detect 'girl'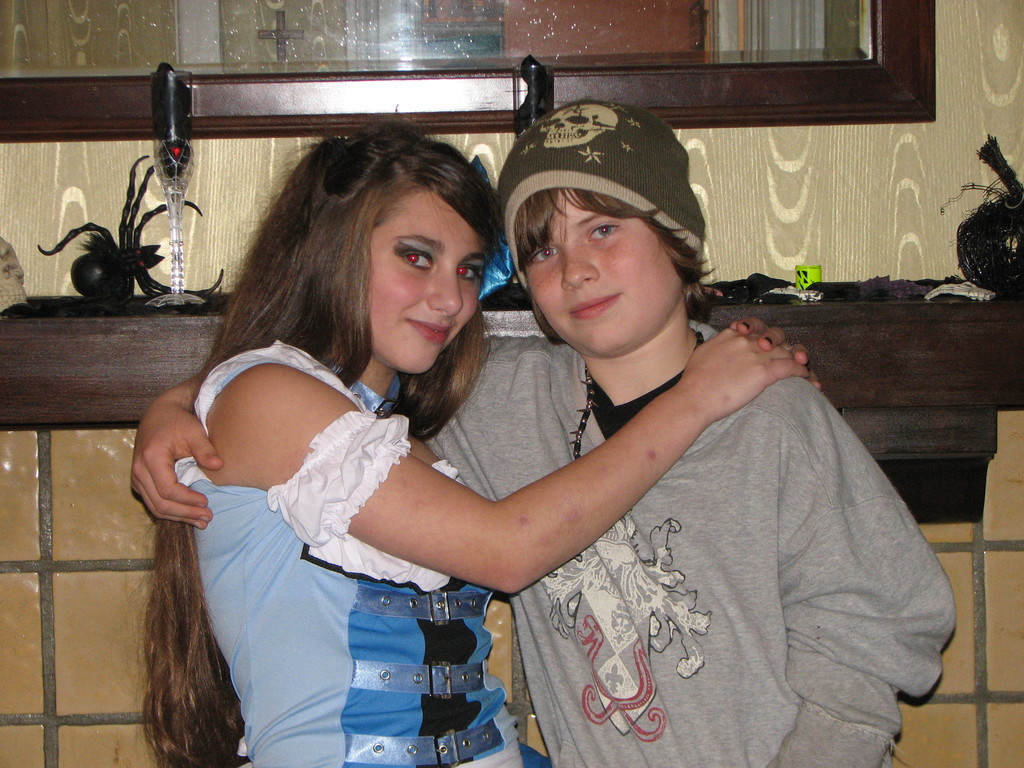
<region>142, 121, 824, 767</region>
